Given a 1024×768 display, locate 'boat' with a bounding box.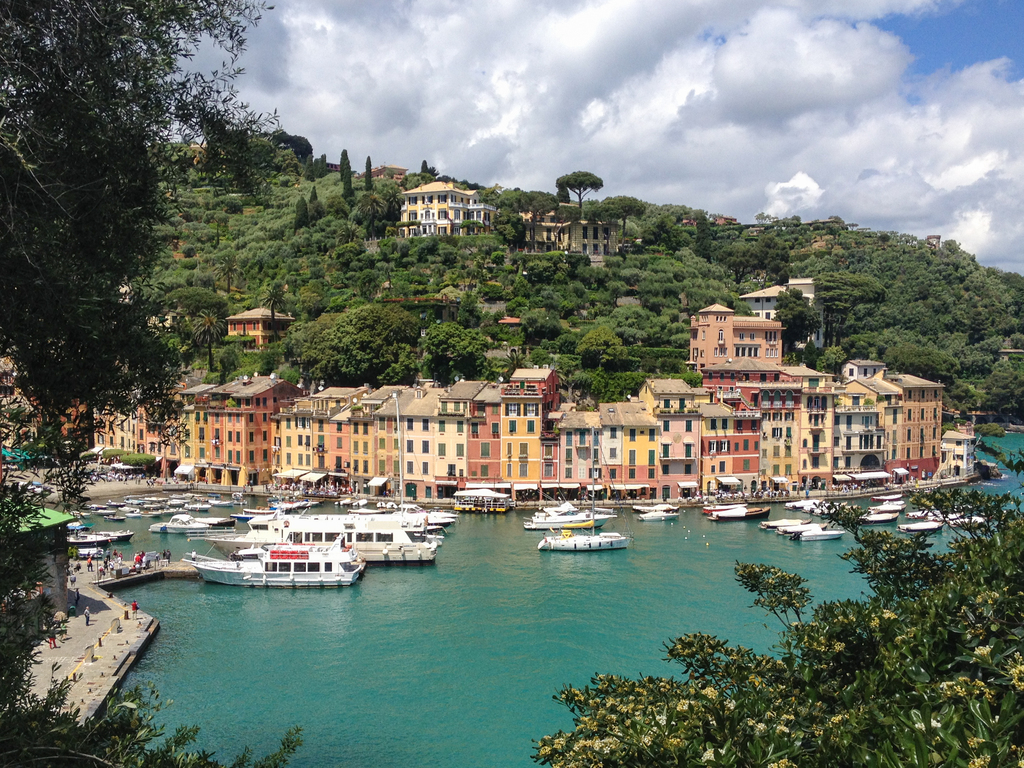
Located: bbox=(521, 505, 620, 530).
